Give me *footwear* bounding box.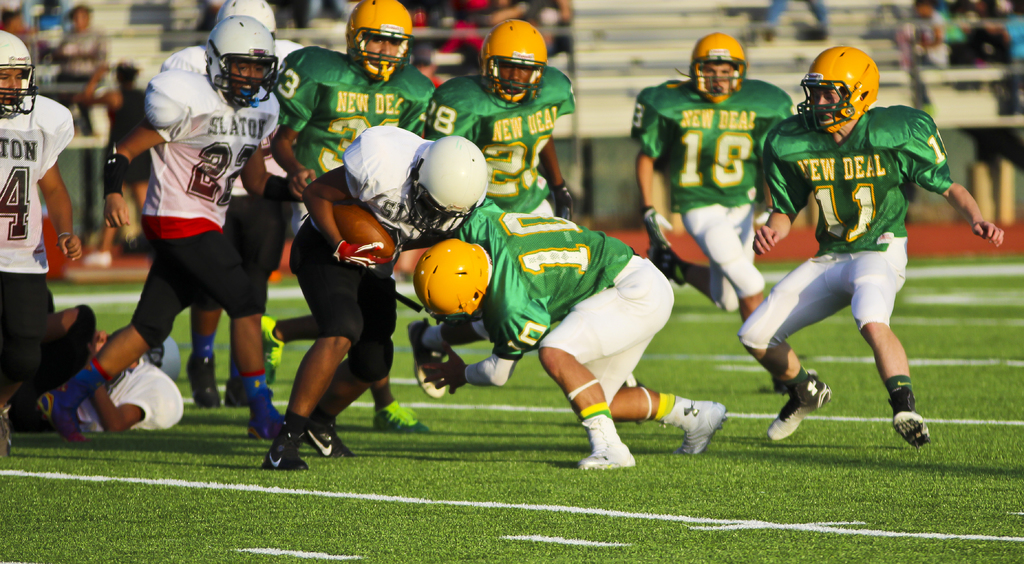
(left=381, top=398, right=427, bottom=431).
